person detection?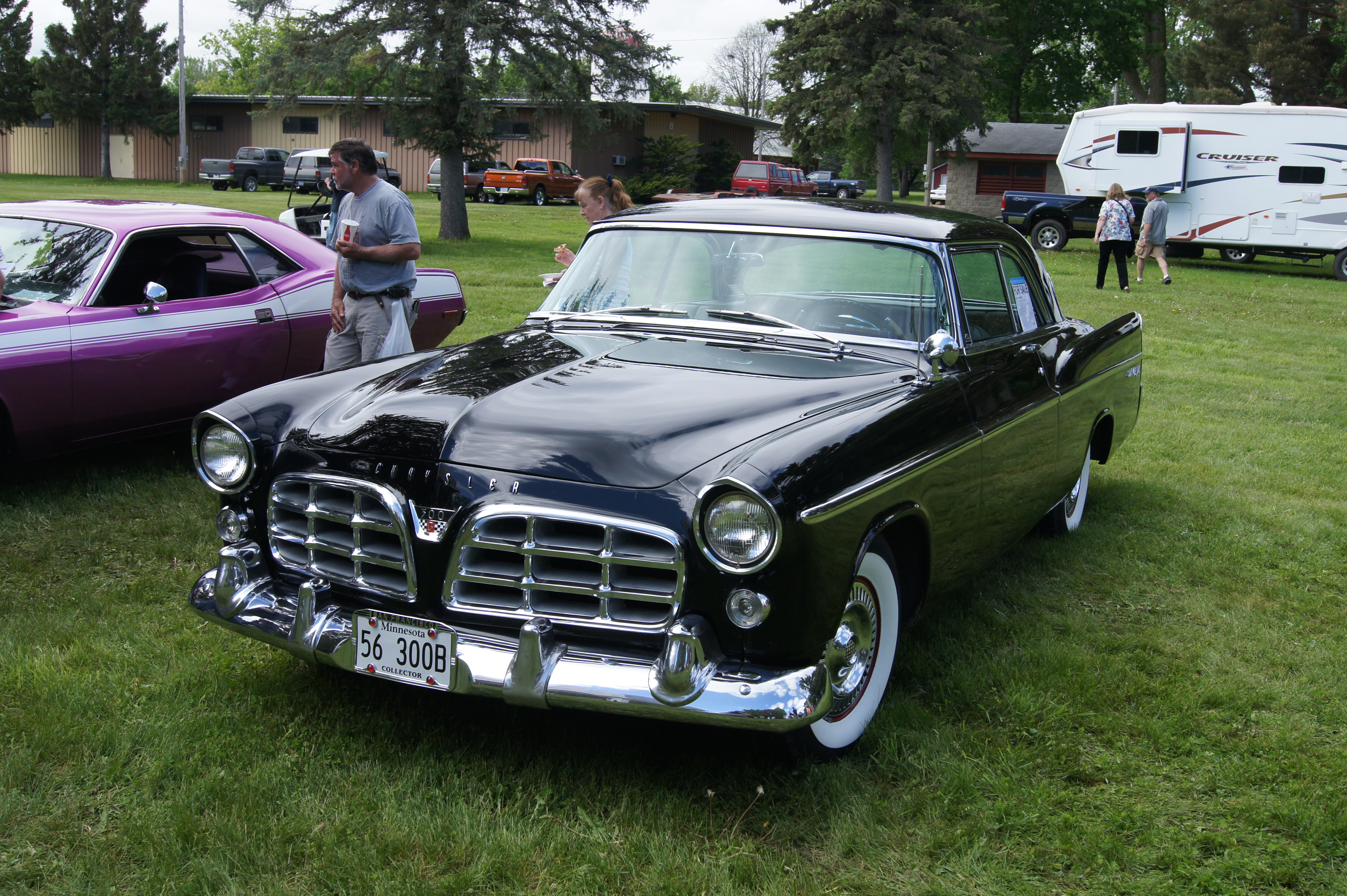
bbox=[320, 52, 333, 87]
